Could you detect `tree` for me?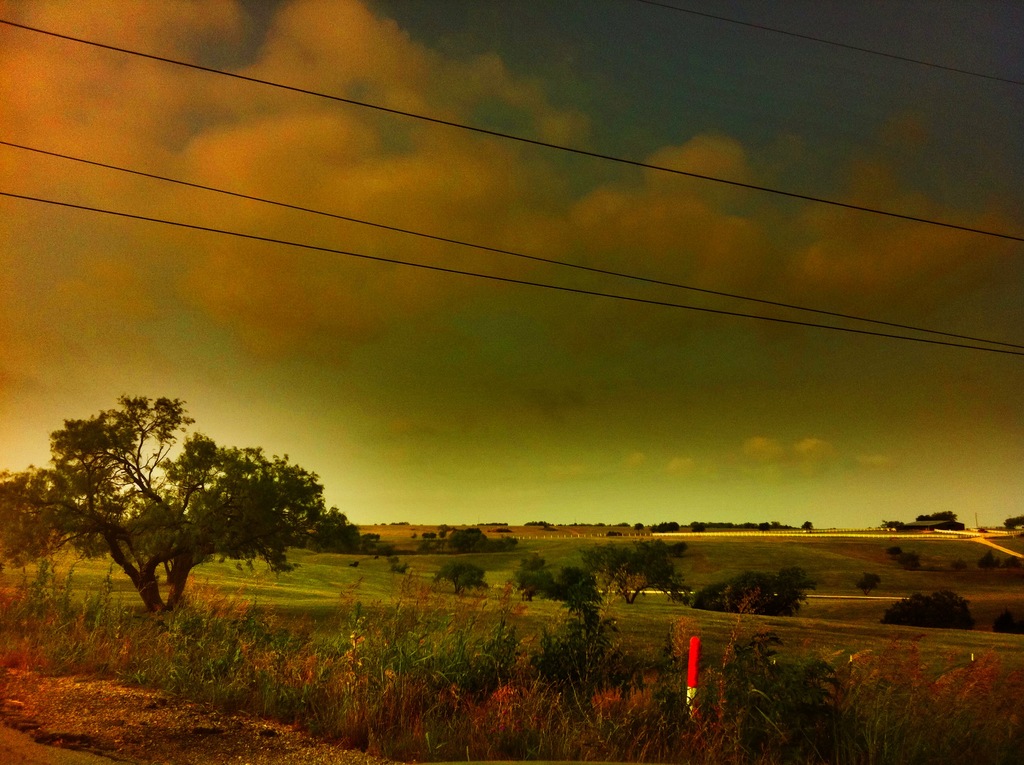
Detection result: x1=0 y1=465 x2=66 y2=573.
